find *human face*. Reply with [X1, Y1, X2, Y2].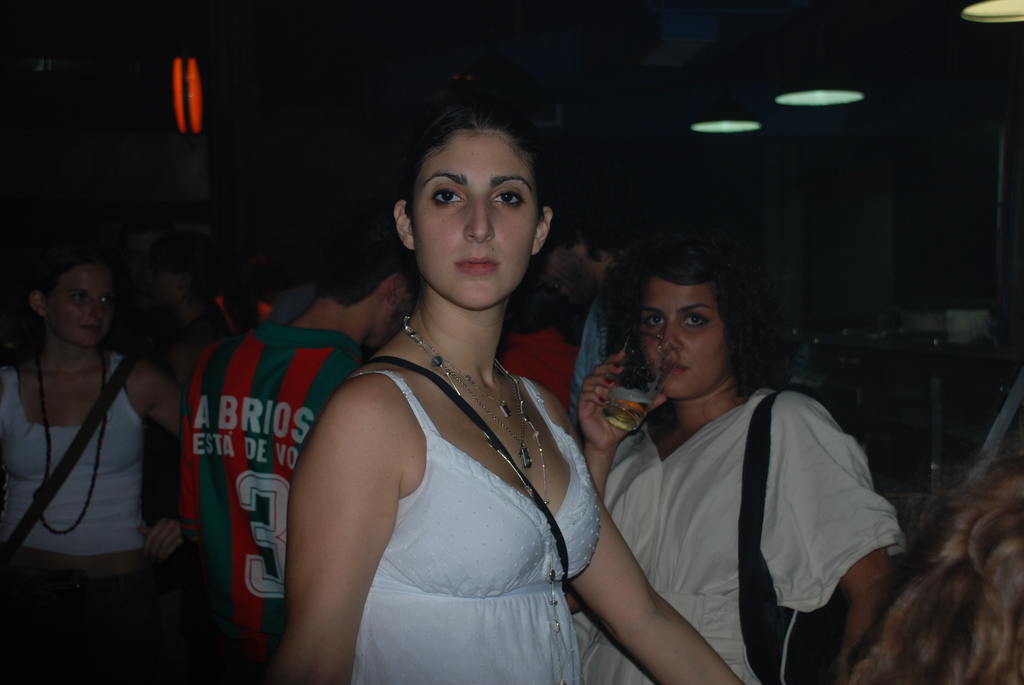
[43, 264, 114, 345].
